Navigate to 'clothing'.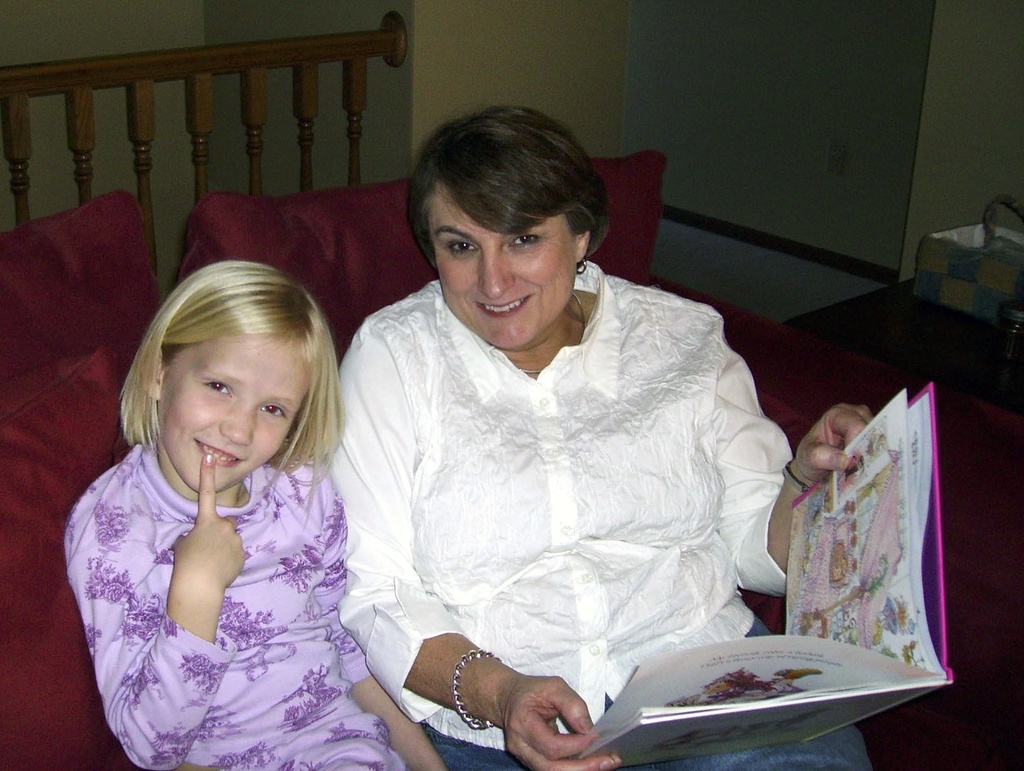
Navigation target: bbox(58, 429, 406, 770).
